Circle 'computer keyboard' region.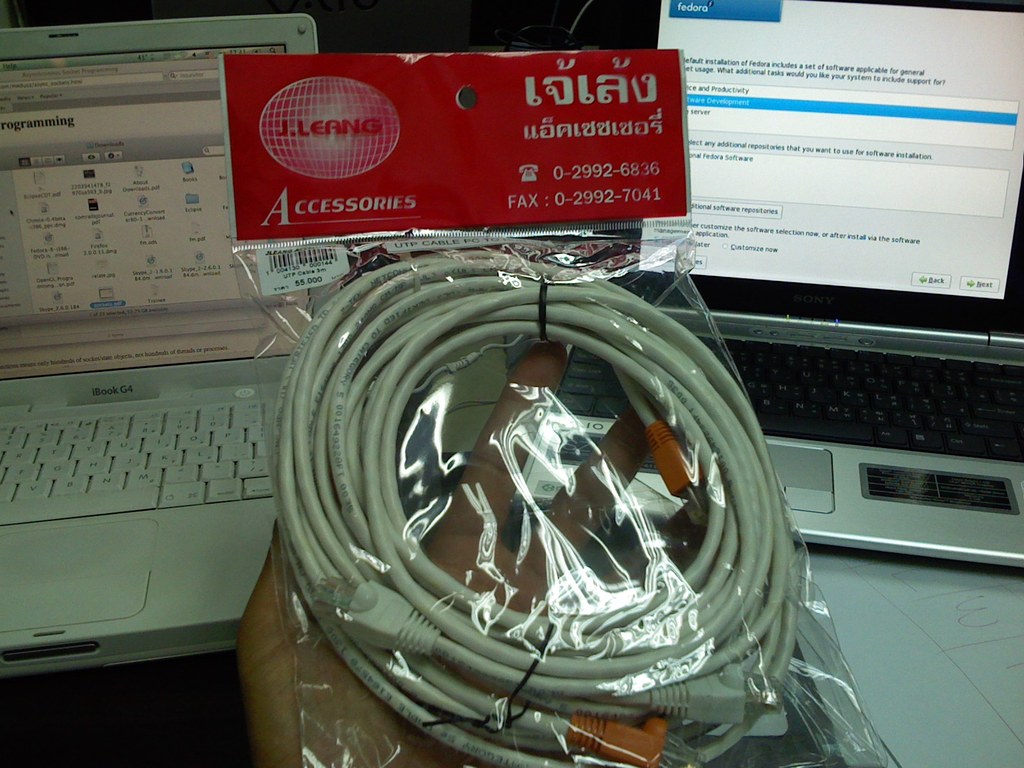
Region: [x1=0, y1=394, x2=278, y2=532].
